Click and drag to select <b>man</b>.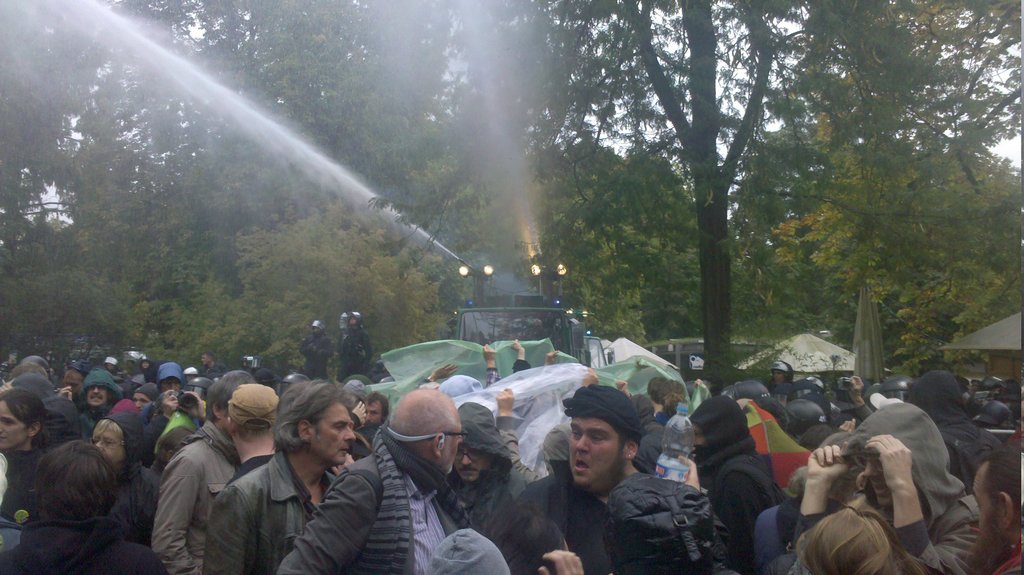
Selection: bbox(438, 397, 531, 526).
